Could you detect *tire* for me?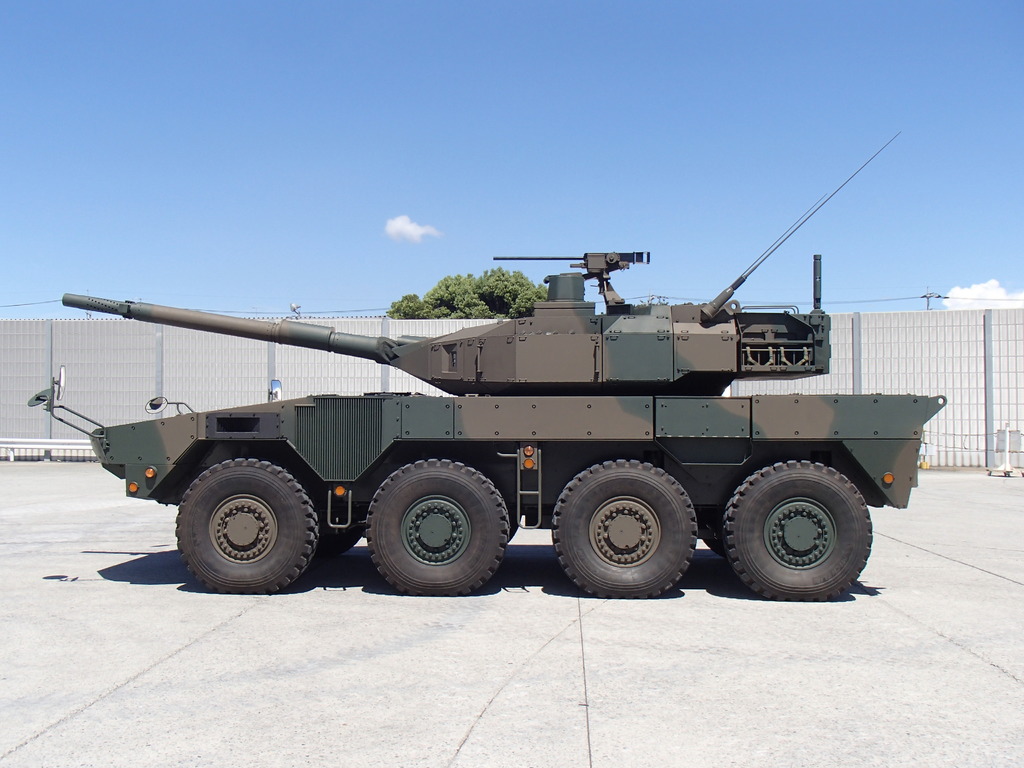
Detection result: [314,529,360,556].
